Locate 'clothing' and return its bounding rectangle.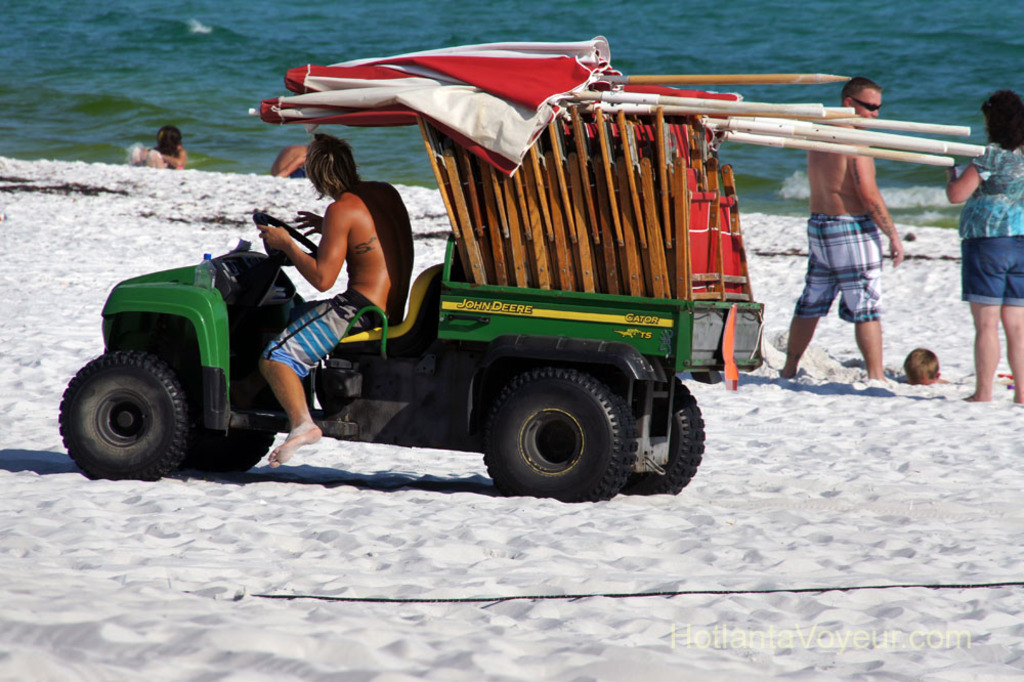
region(800, 209, 886, 318).
